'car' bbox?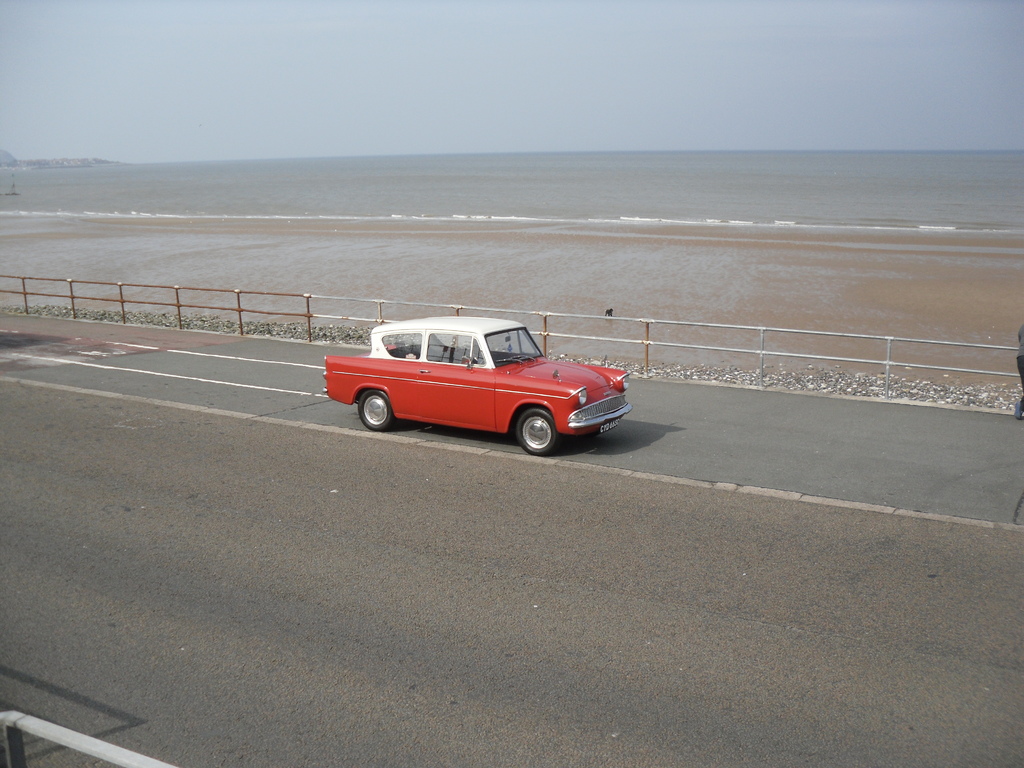
(355,303,612,458)
